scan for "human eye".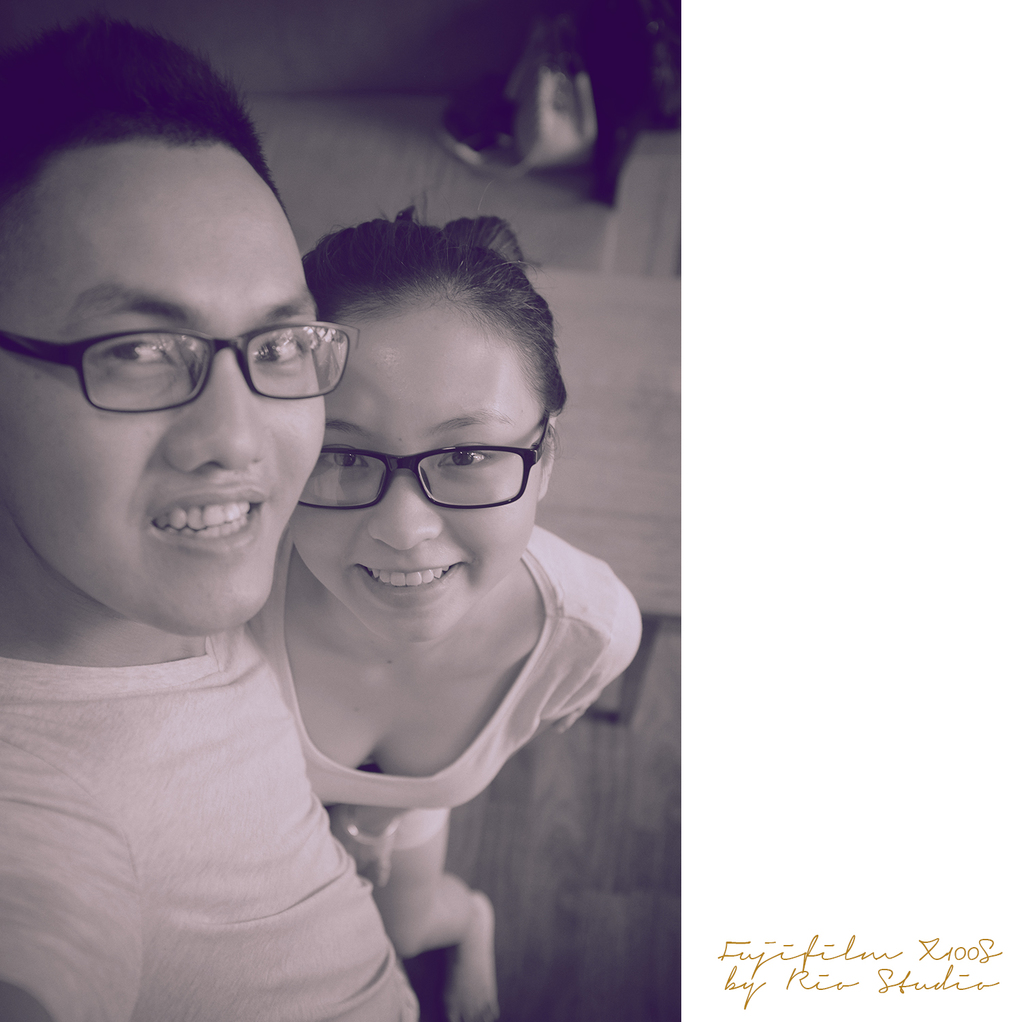
Scan result: <bbox>321, 439, 368, 476</bbox>.
